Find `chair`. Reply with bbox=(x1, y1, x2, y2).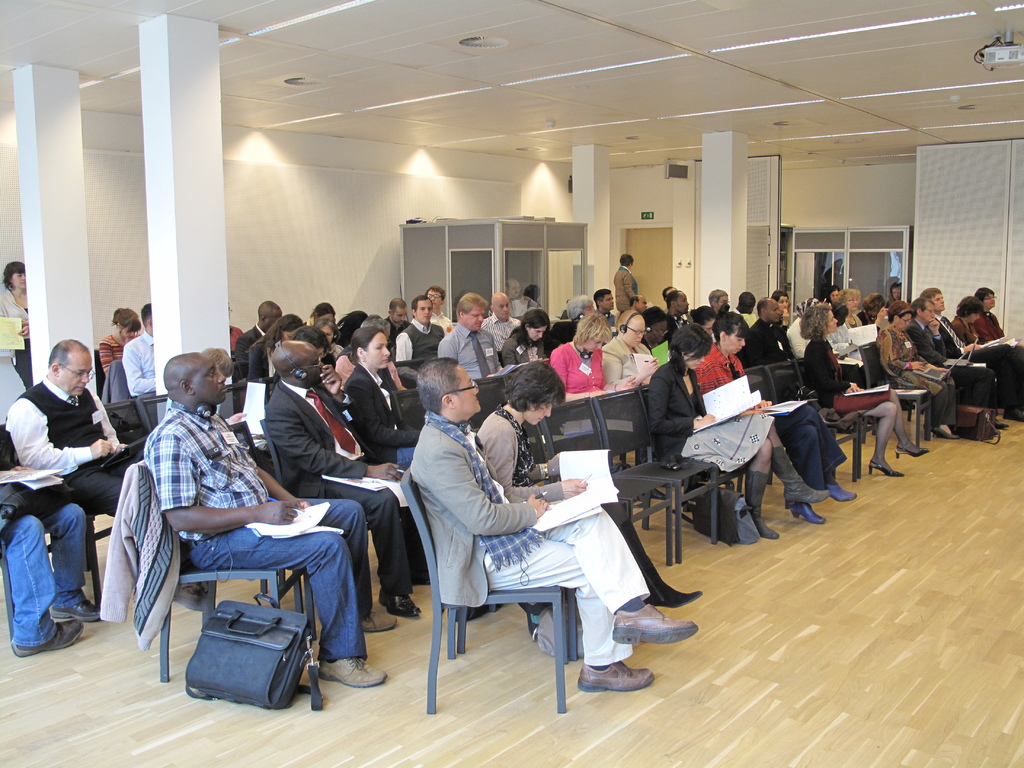
bbox=(0, 420, 122, 605).
